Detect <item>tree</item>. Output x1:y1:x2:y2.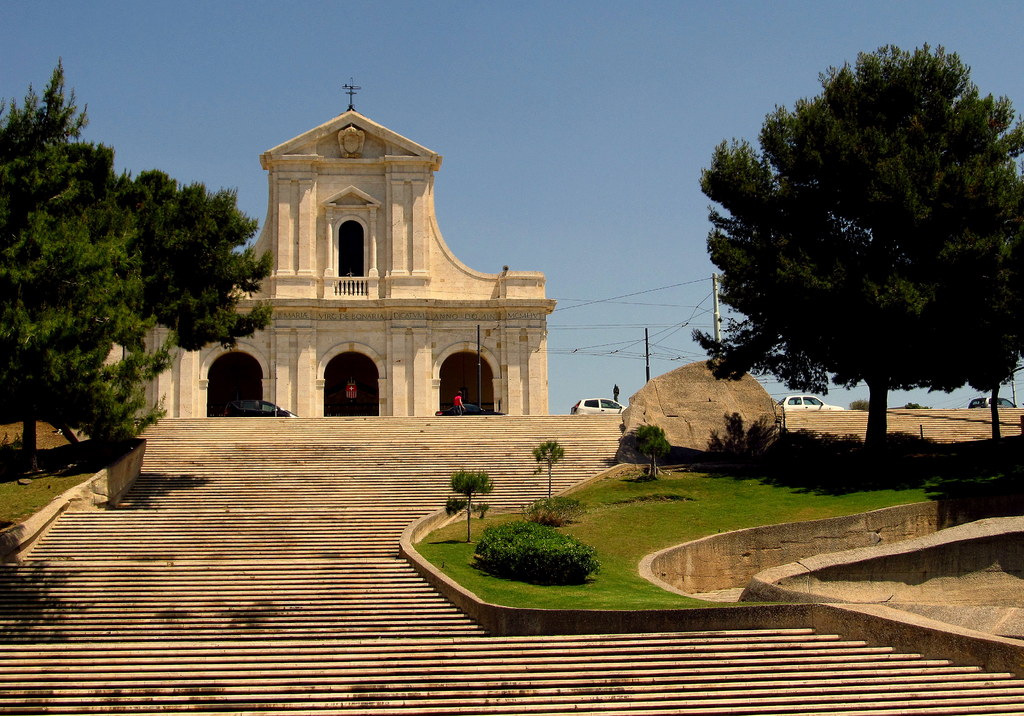
623:427:668:478.
